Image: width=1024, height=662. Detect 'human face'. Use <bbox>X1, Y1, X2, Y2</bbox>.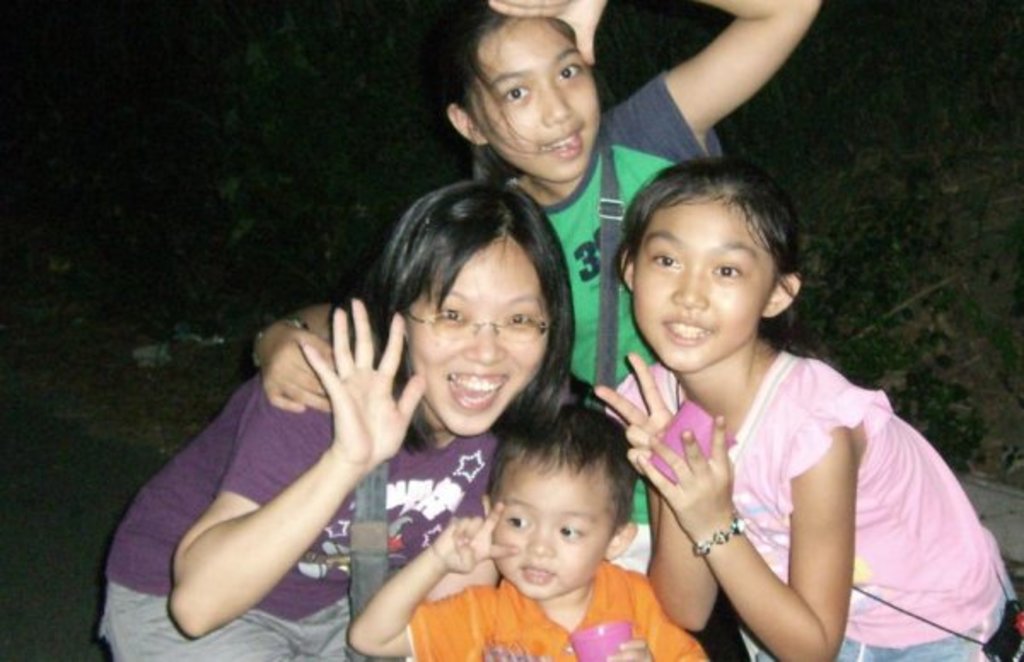
<bbox>478, 17, 601, 174</bbox>.
